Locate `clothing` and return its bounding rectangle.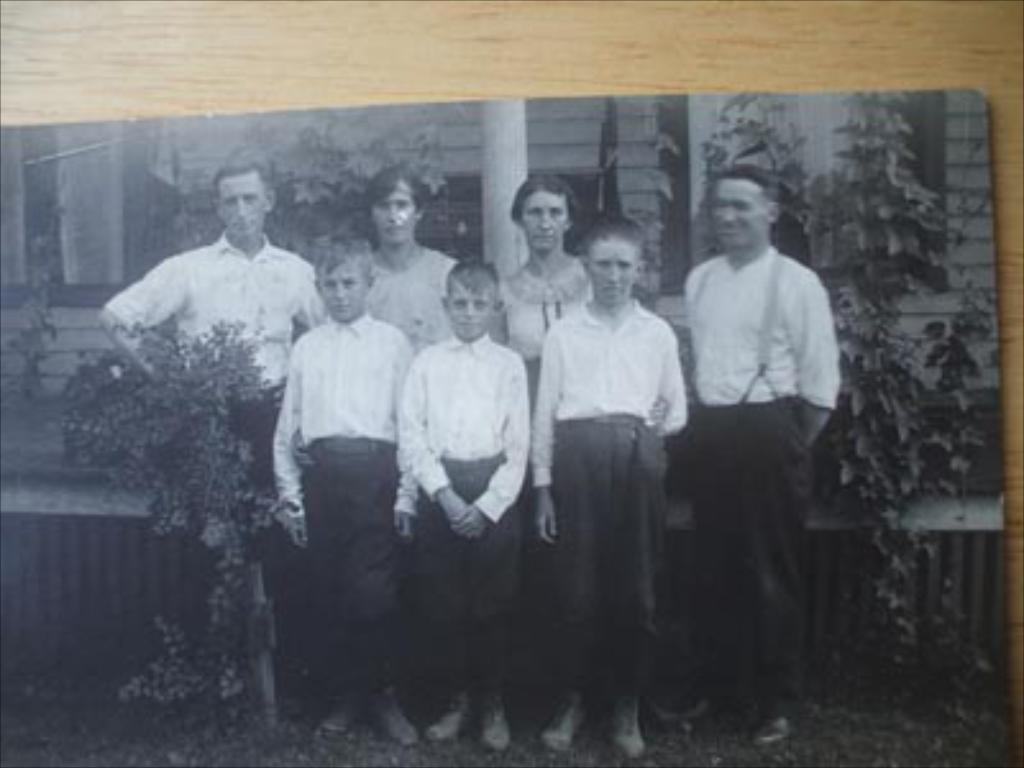
[left=361, top=243, right=463, bottom=369].
